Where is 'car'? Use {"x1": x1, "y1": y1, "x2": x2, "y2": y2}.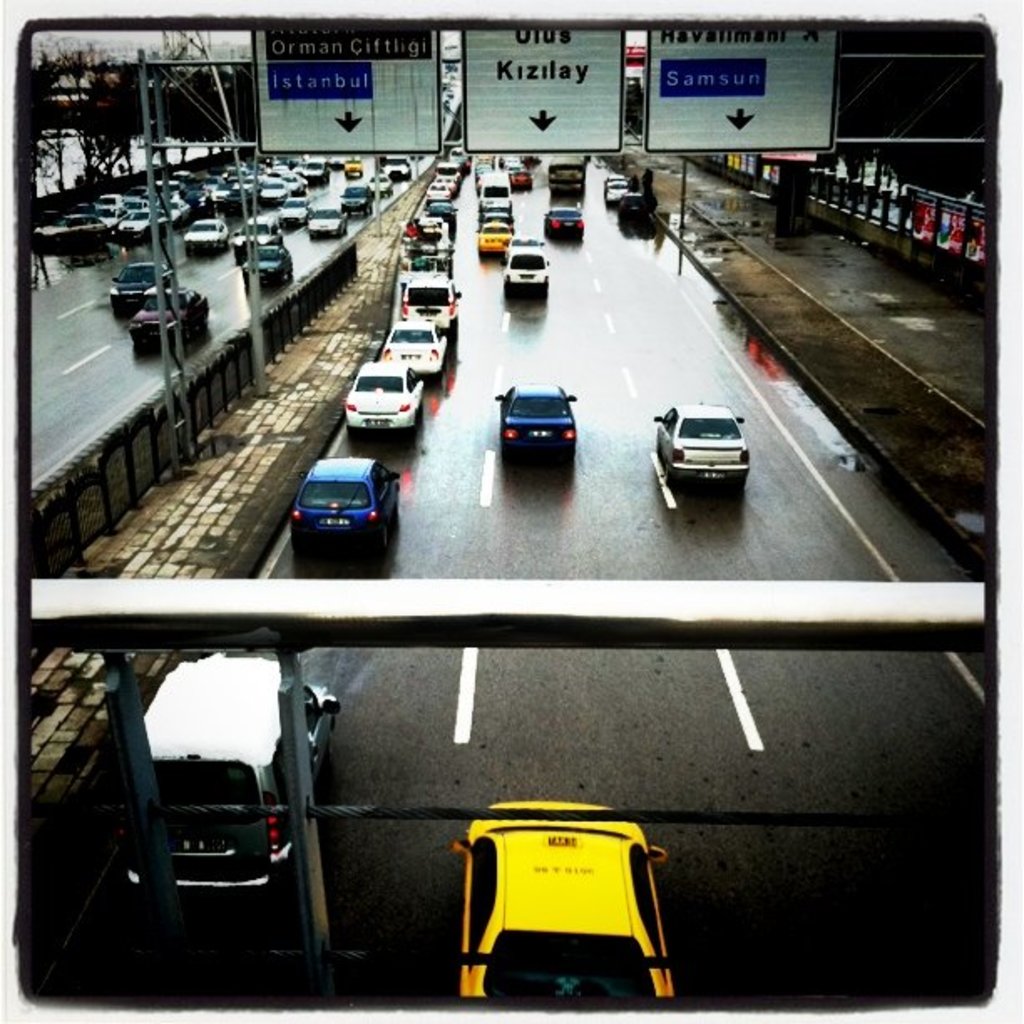
{"x1": 607, "y1": 181, "x2": 639, "y2": 212}.
